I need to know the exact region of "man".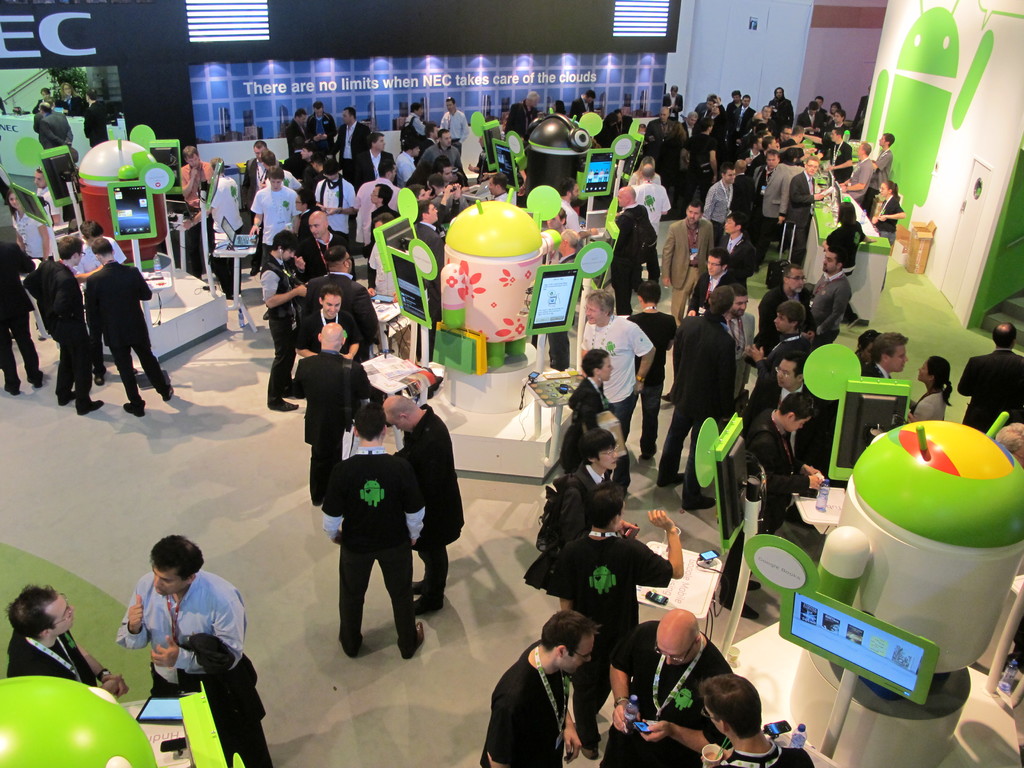
Region: [790, 157, 820, 260].
